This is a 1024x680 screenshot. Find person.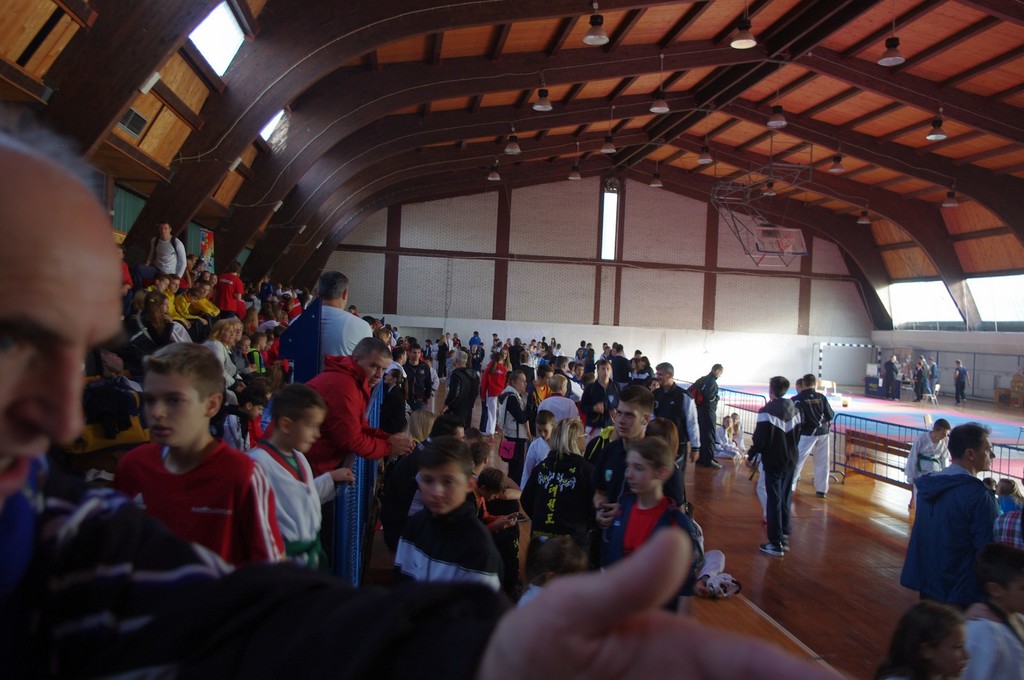
Bounding box: box=[4, 116, 836, 679].
